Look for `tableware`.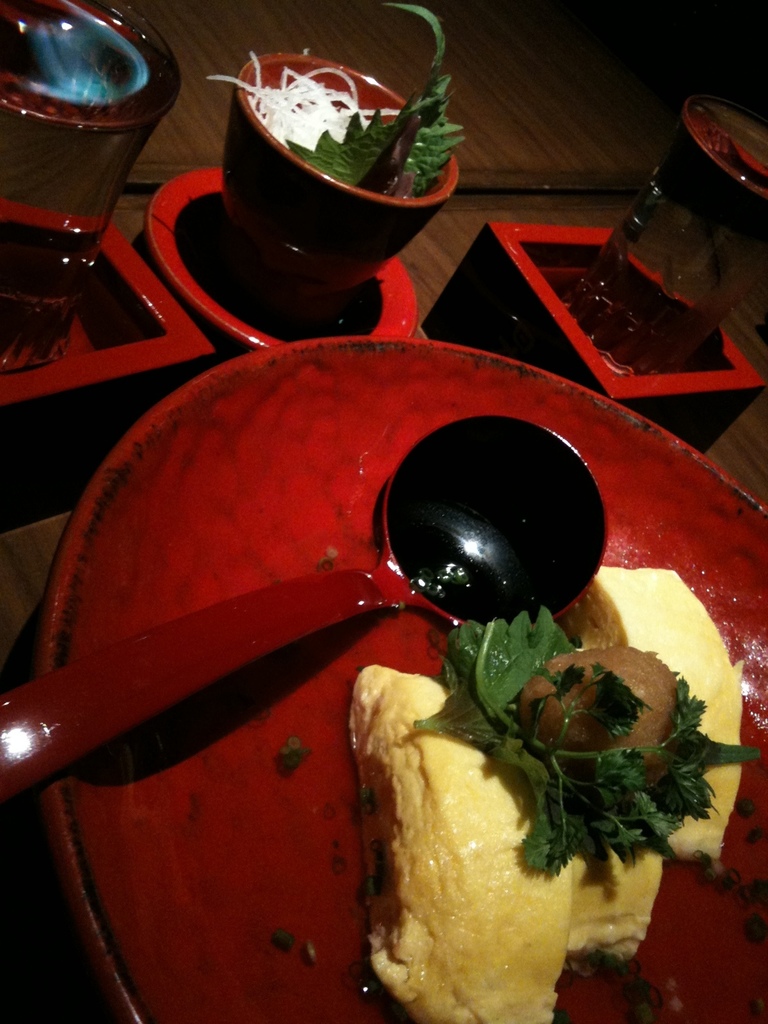
Found: bbox=(436, 88, 767, 450).
